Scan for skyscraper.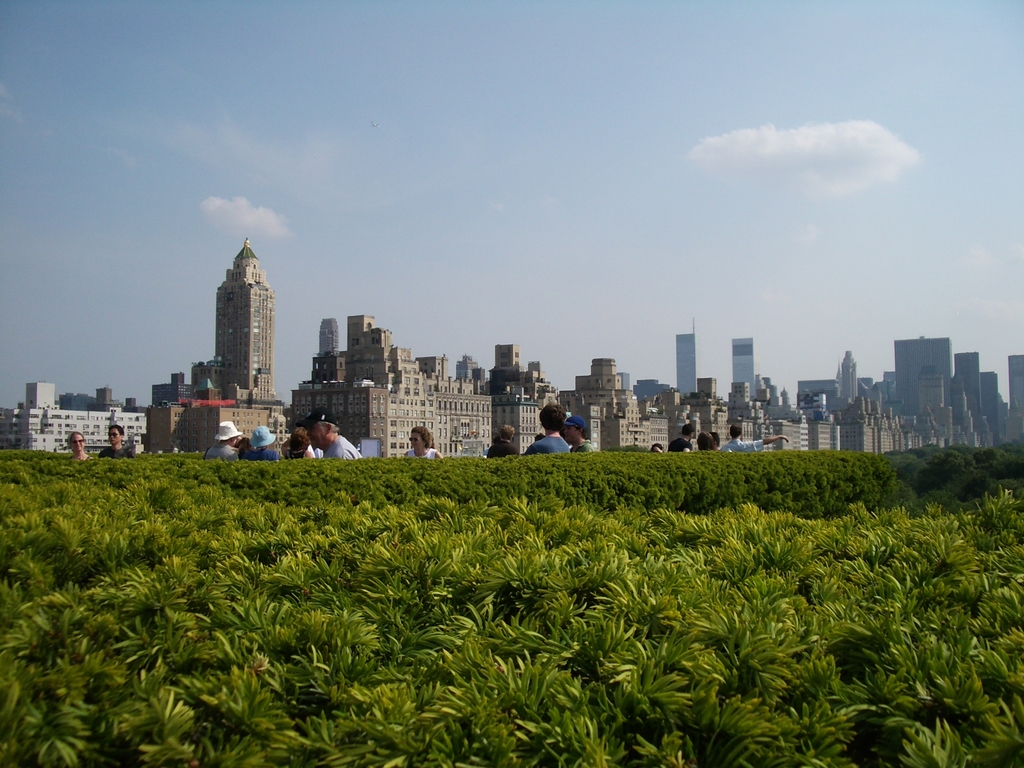
Scan result: 730:337:761:409.
